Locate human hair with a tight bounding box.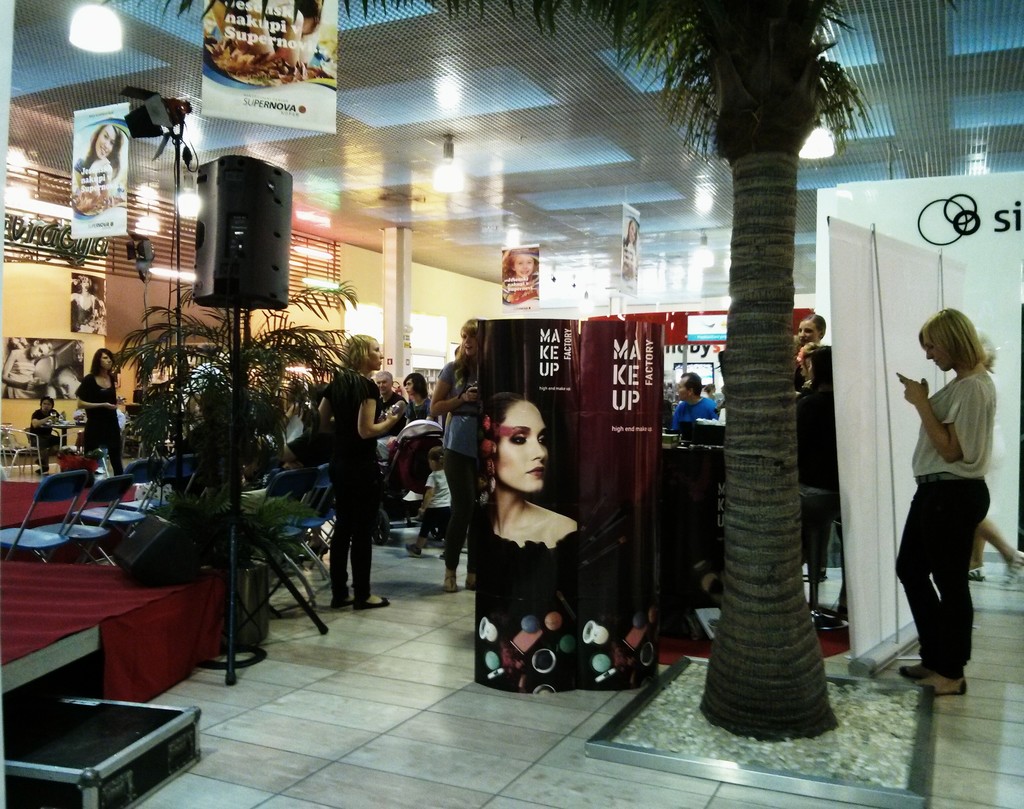
[left=375, top=368, right=394, bottom=378].
